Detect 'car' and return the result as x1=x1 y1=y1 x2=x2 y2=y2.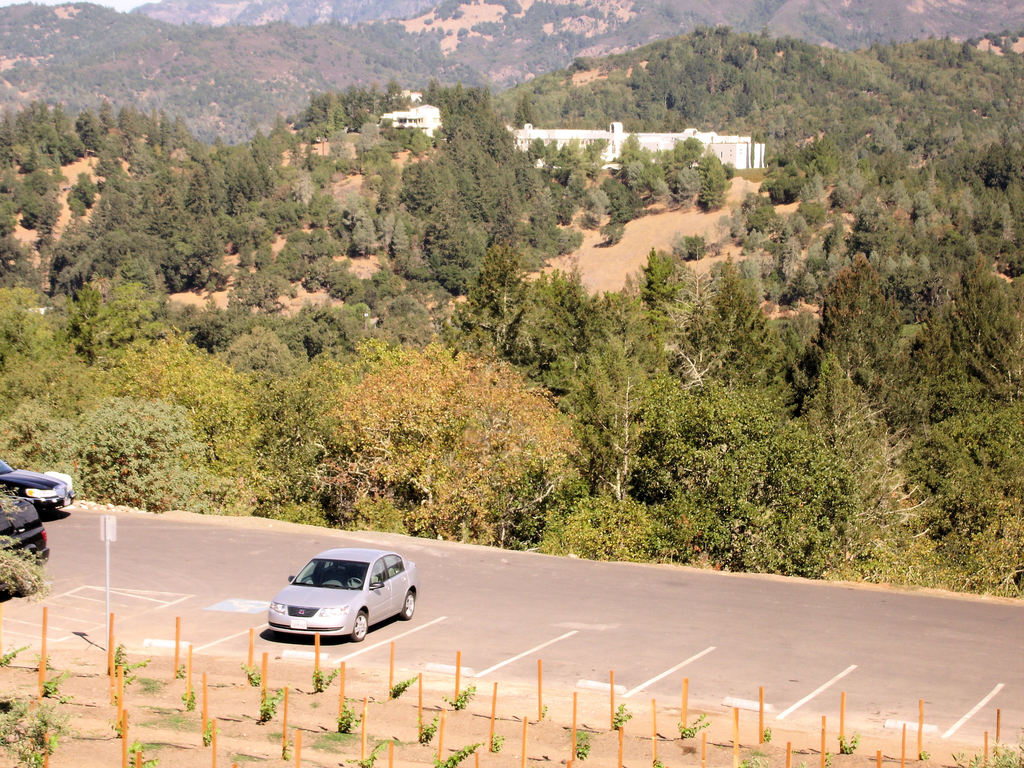
x1=0 y1=460 x2=74 y2=511.
